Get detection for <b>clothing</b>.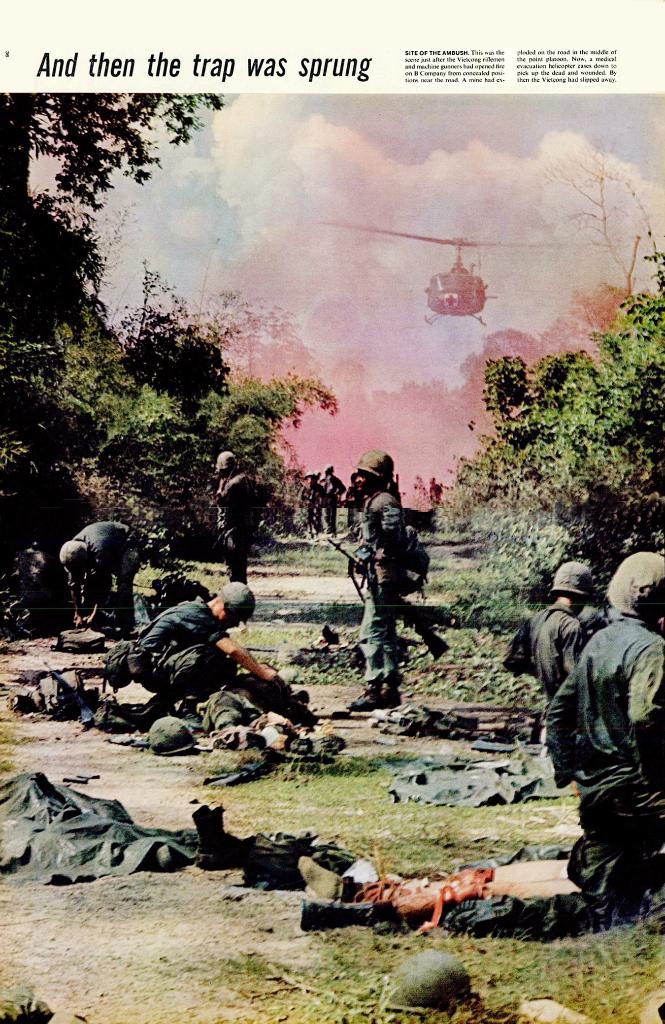
Detection: <region>213, 468, 261, 586</region>.
